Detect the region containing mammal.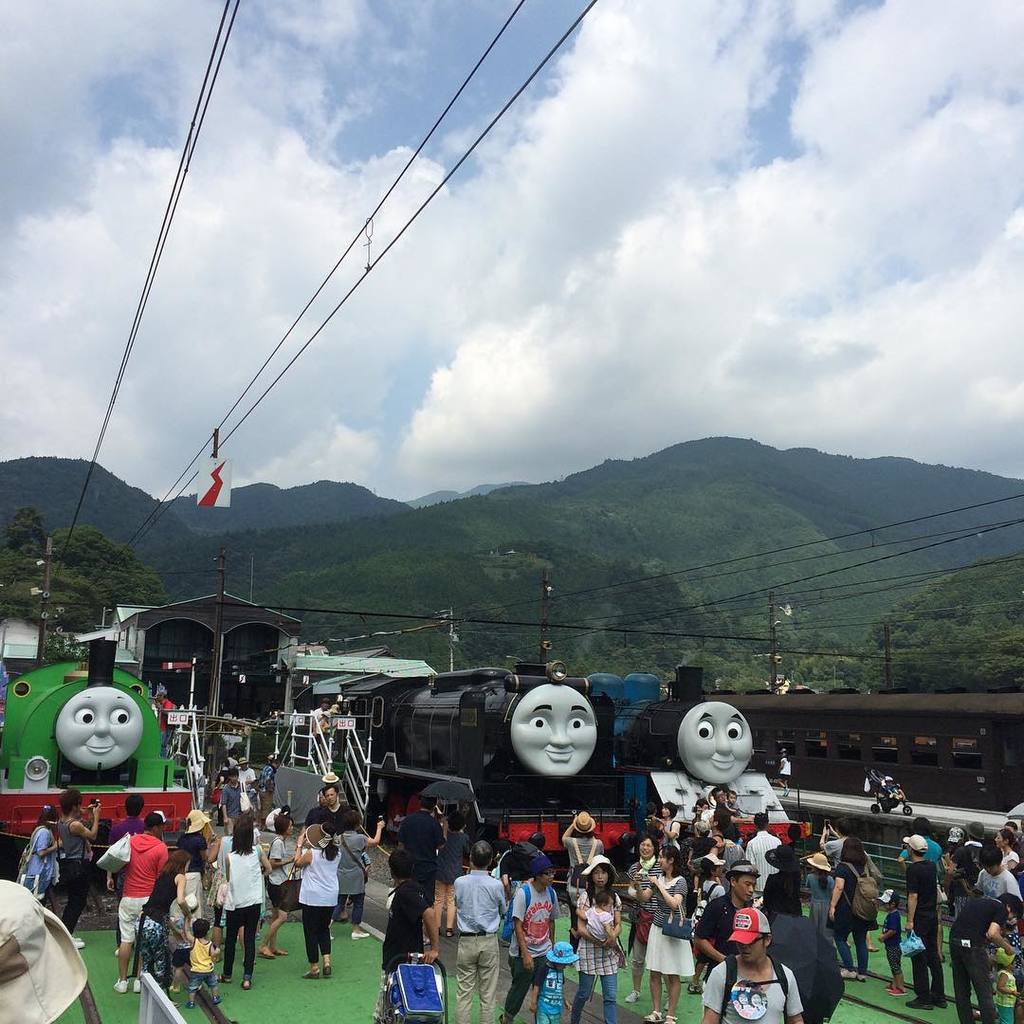
x1=807 y1=850 x2=837 y2=930.
